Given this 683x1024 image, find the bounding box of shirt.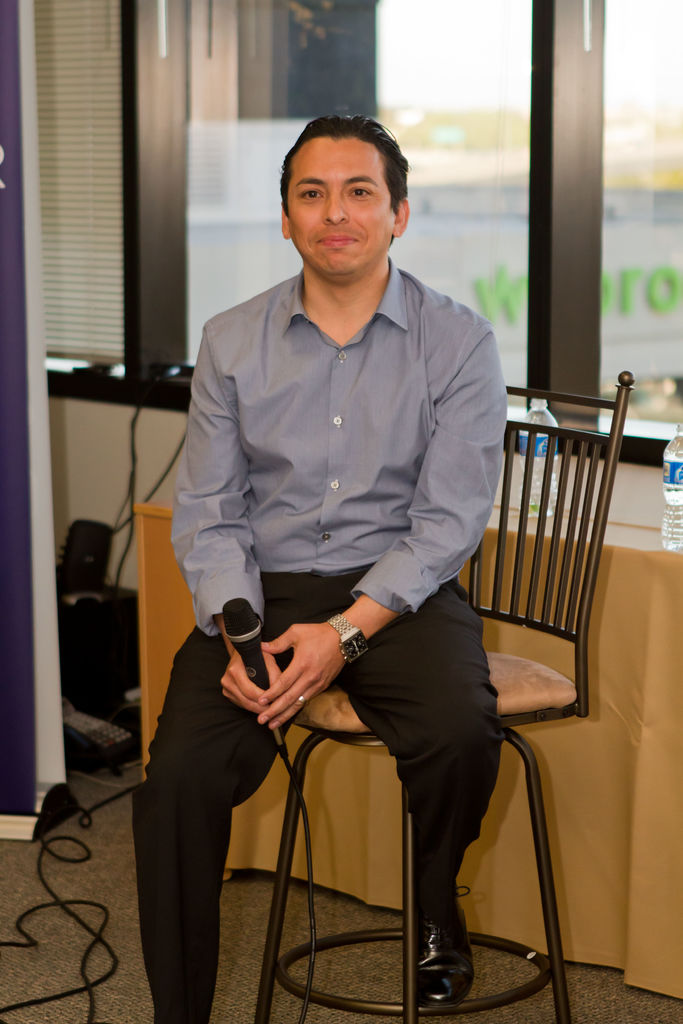
crop(170, 267, 511, 641).
